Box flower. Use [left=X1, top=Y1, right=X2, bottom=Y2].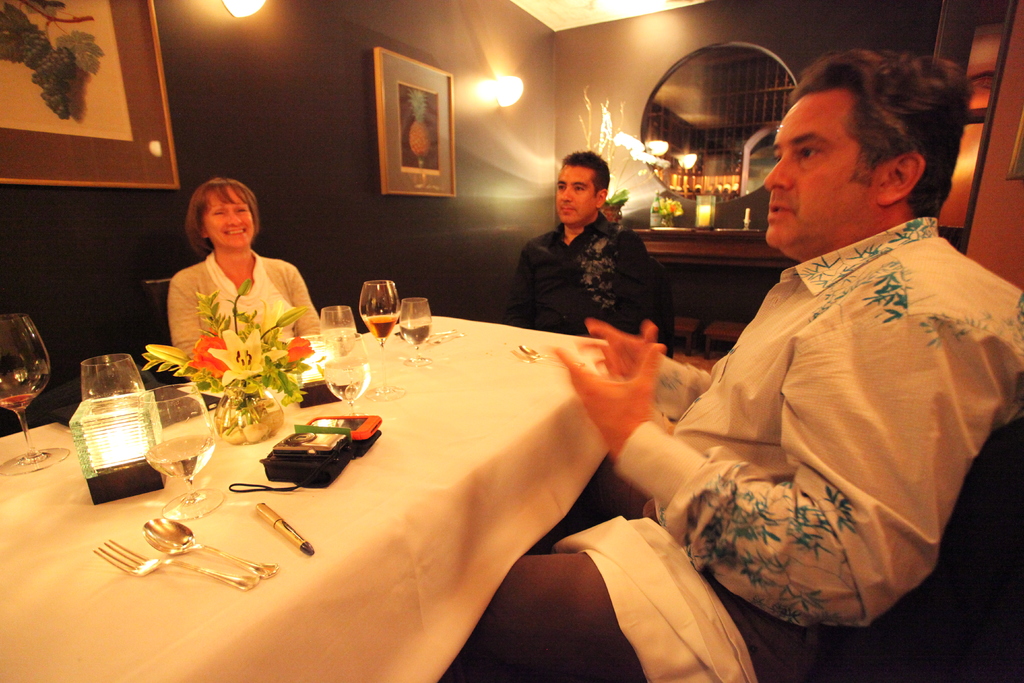
[left=186, top=333, right=226, bottom=373].
